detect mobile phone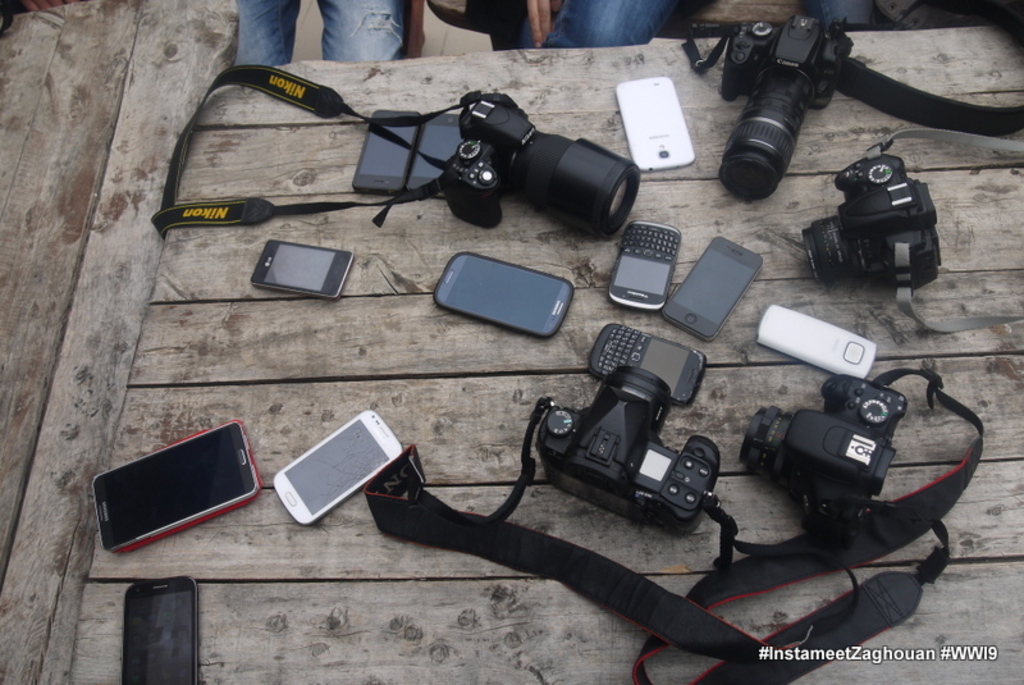
BBox(122, 576, 196, 684)
